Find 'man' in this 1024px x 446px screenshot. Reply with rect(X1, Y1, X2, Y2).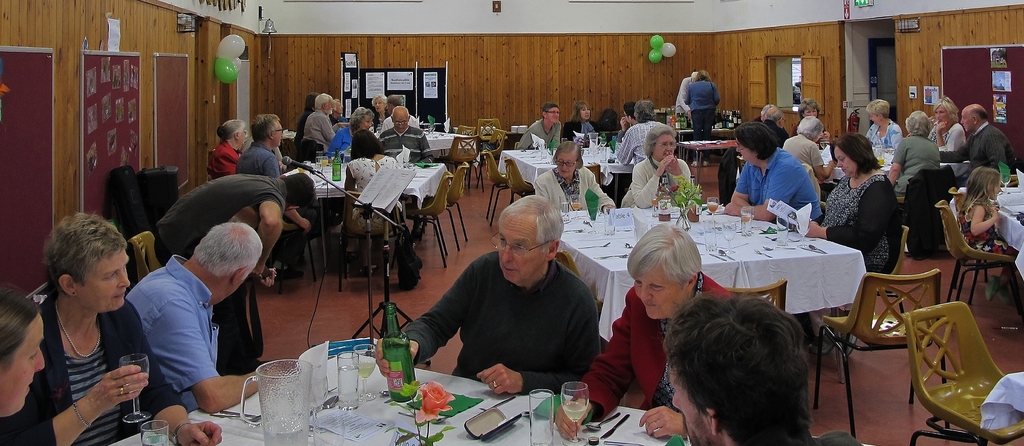
rect(380, 106, 433, 163).
